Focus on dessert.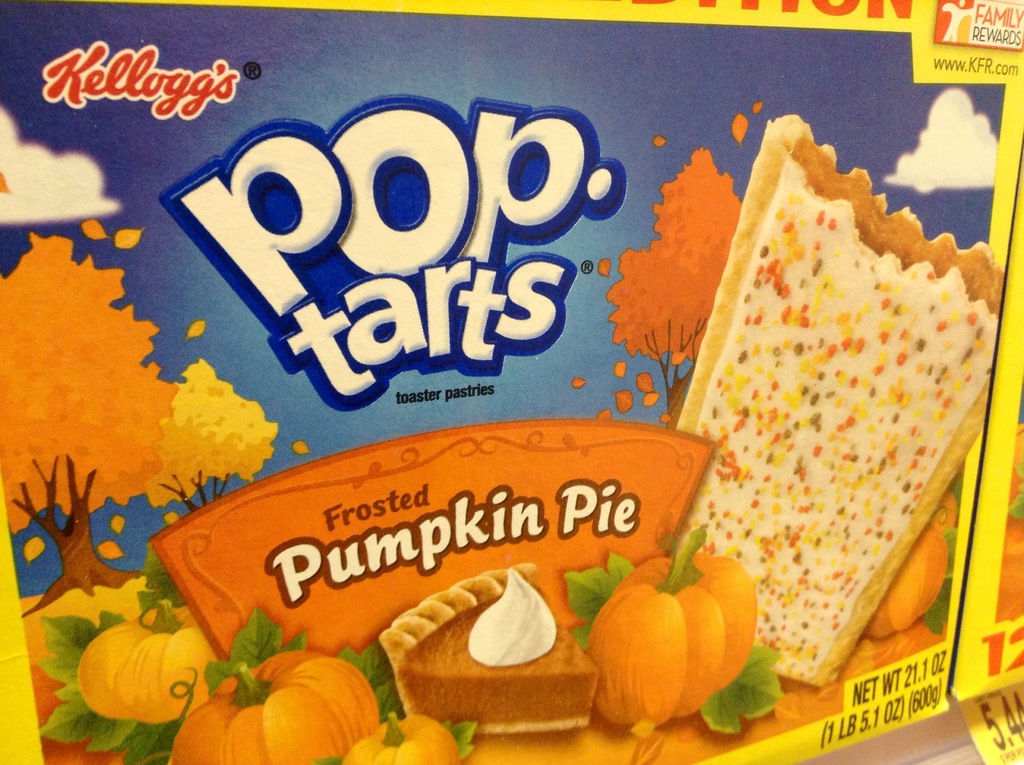
Focused at pyautogui.locateOnScreen(666, 114, 1009, 691).
